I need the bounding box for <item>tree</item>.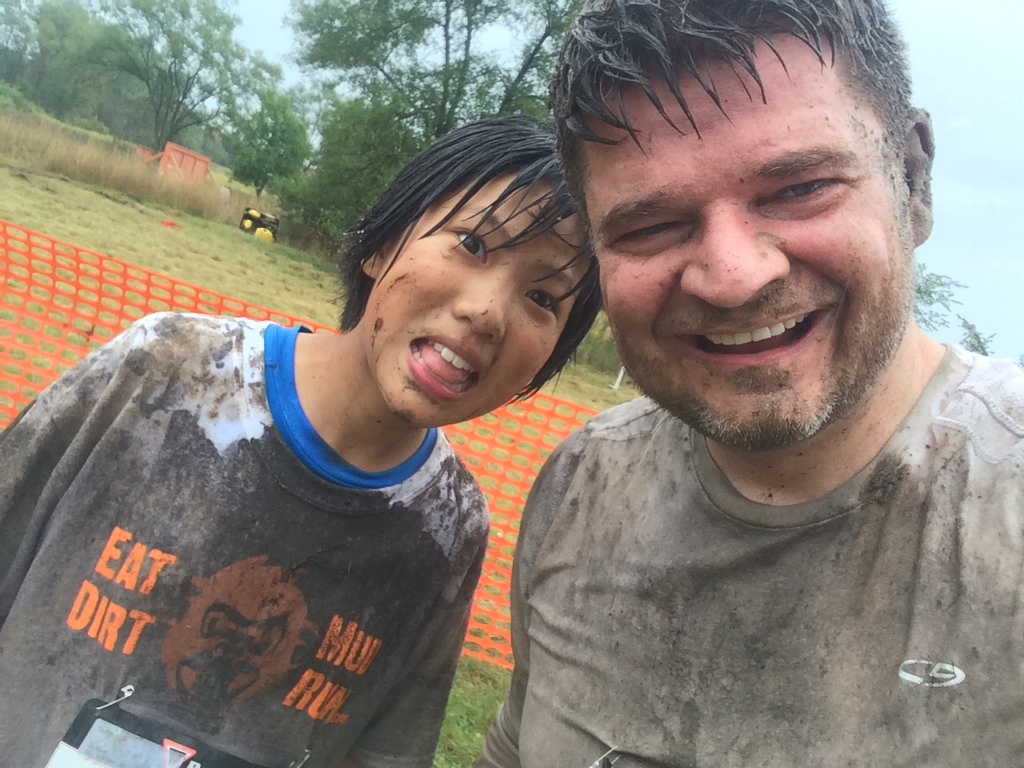
Here it is: bbox=[0, 0, 67, 122].
